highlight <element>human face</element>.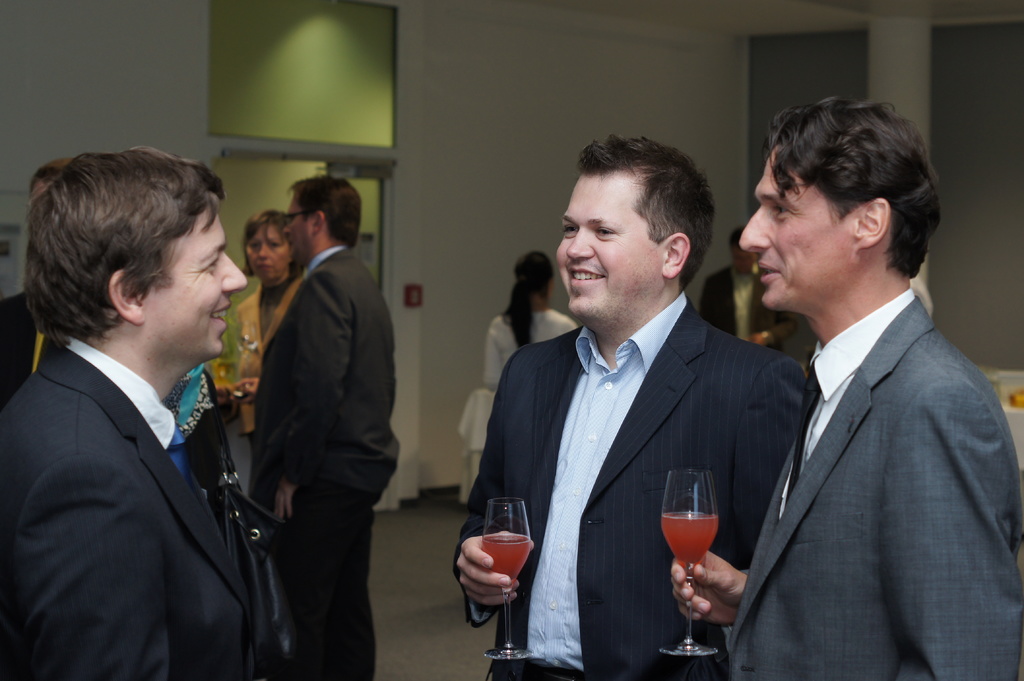
Highlighted region: region(740, 152, 859, 309).
